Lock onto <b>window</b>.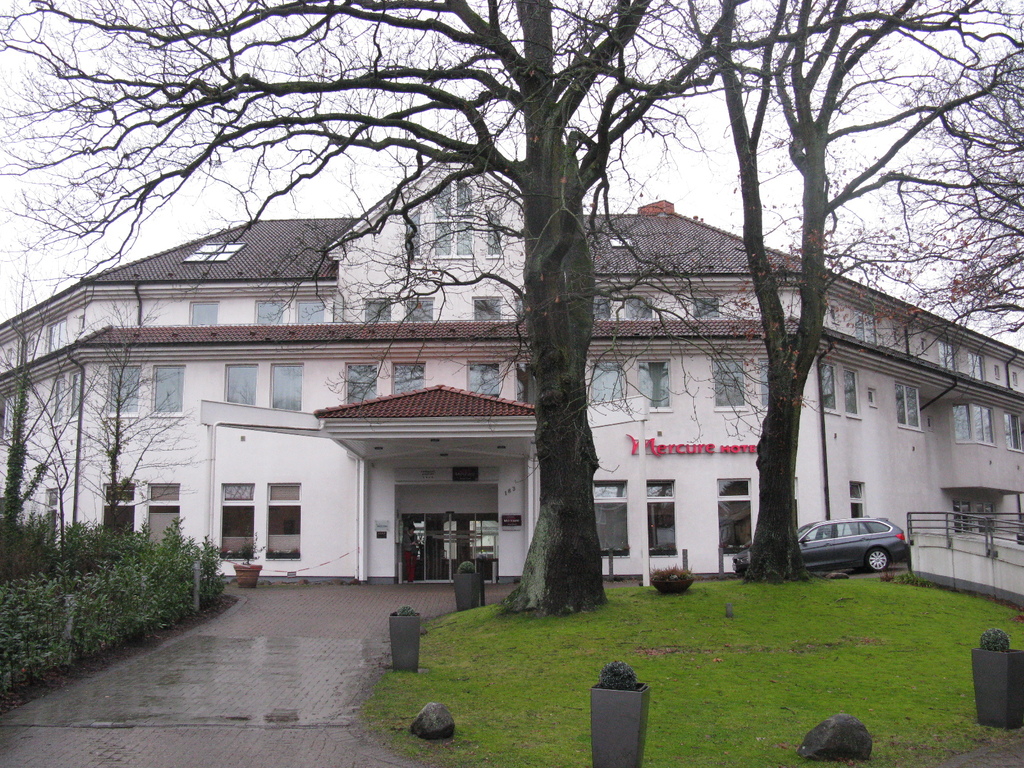
Locked: <box>938,342,956,368</box>.
